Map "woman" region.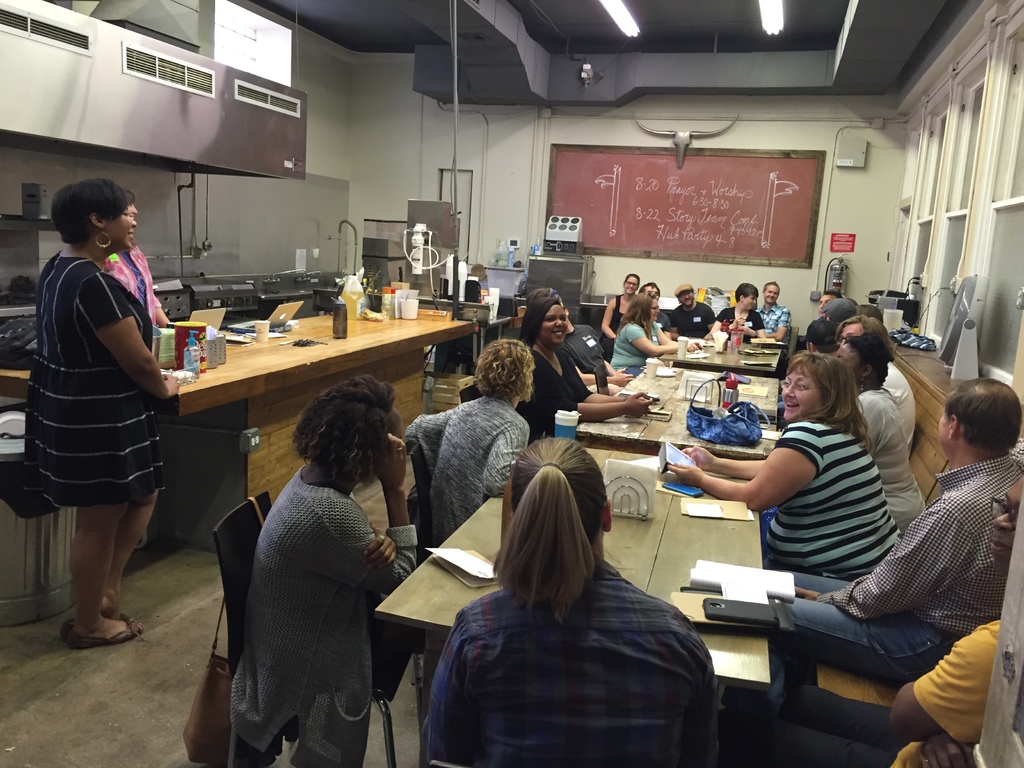
Mapped to l=608, t=294, r=705, b=382.
